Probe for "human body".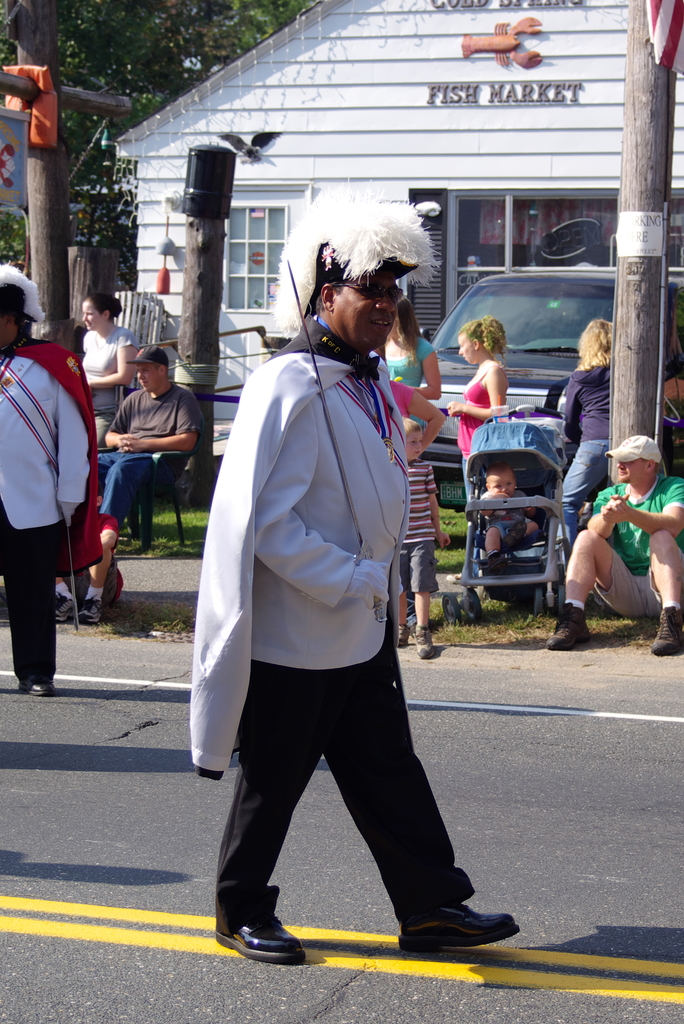
Probe result: {"left": 546, "top": 476, "right": 679, "bottom": 659}.
